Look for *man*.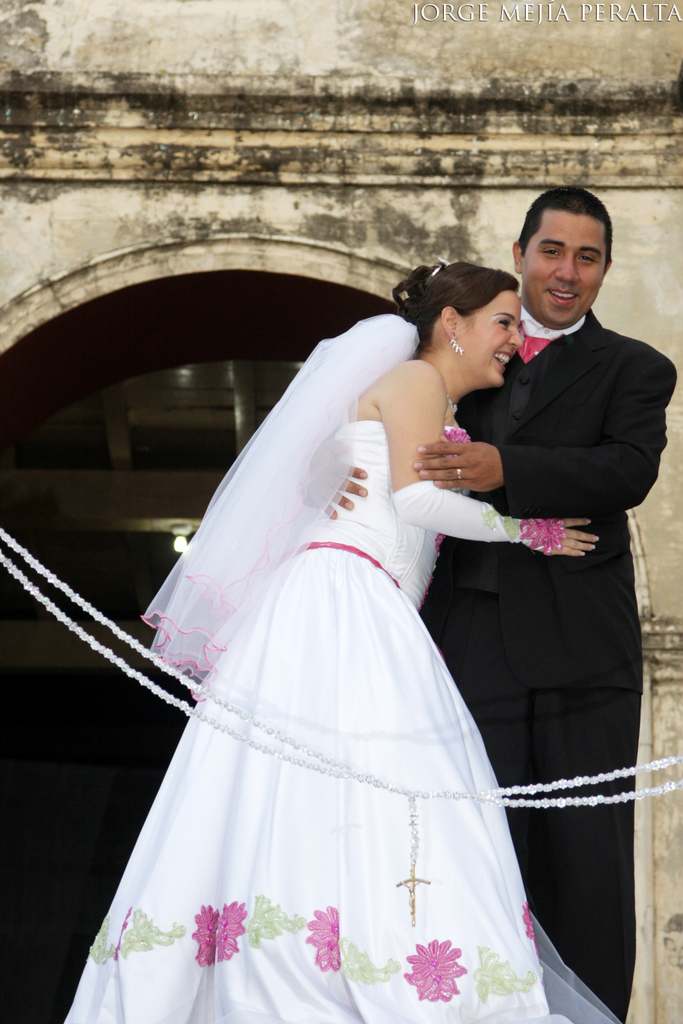
Found: select_region(441, 143, 658, 1004).
